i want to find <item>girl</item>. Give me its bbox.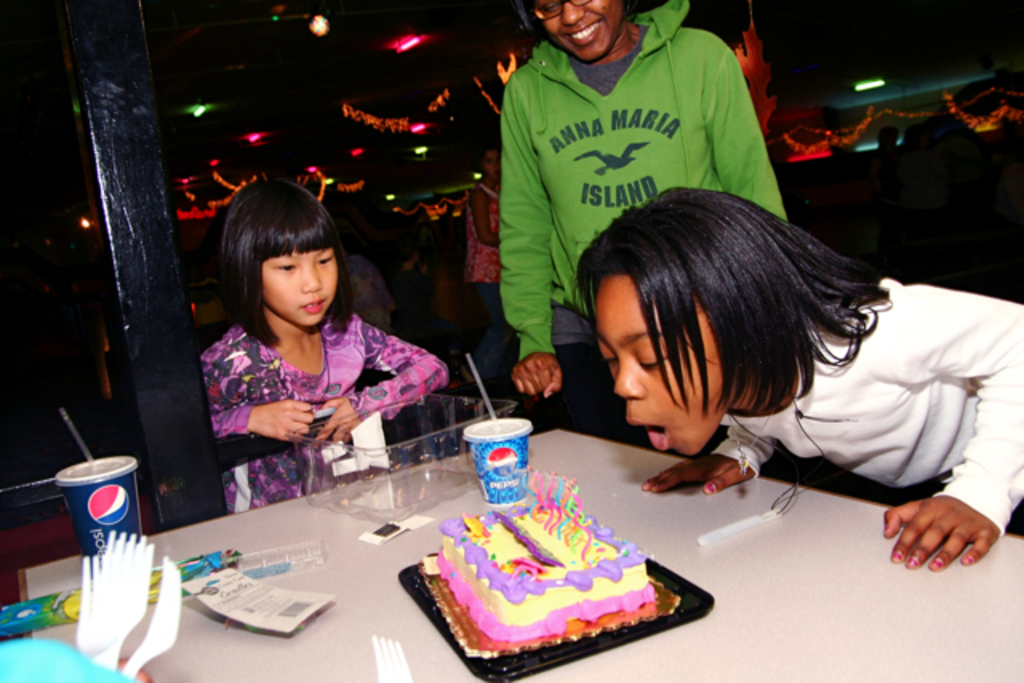
200, 181, 446, 521.
